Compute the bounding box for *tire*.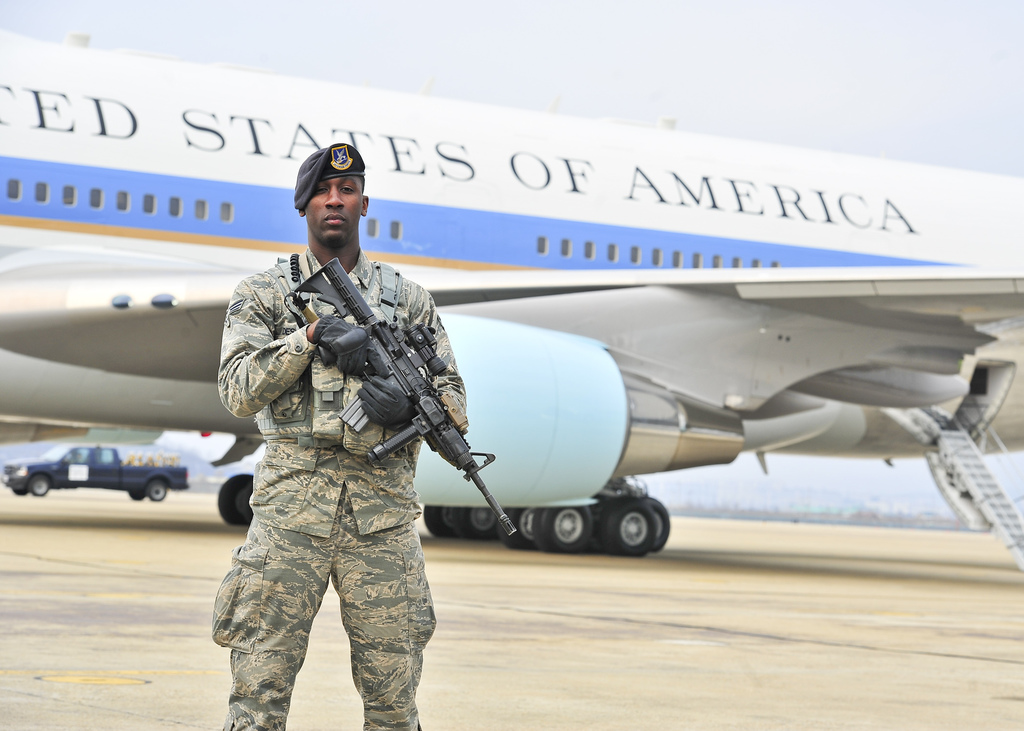
BBox(428, 506, 470, 540).
